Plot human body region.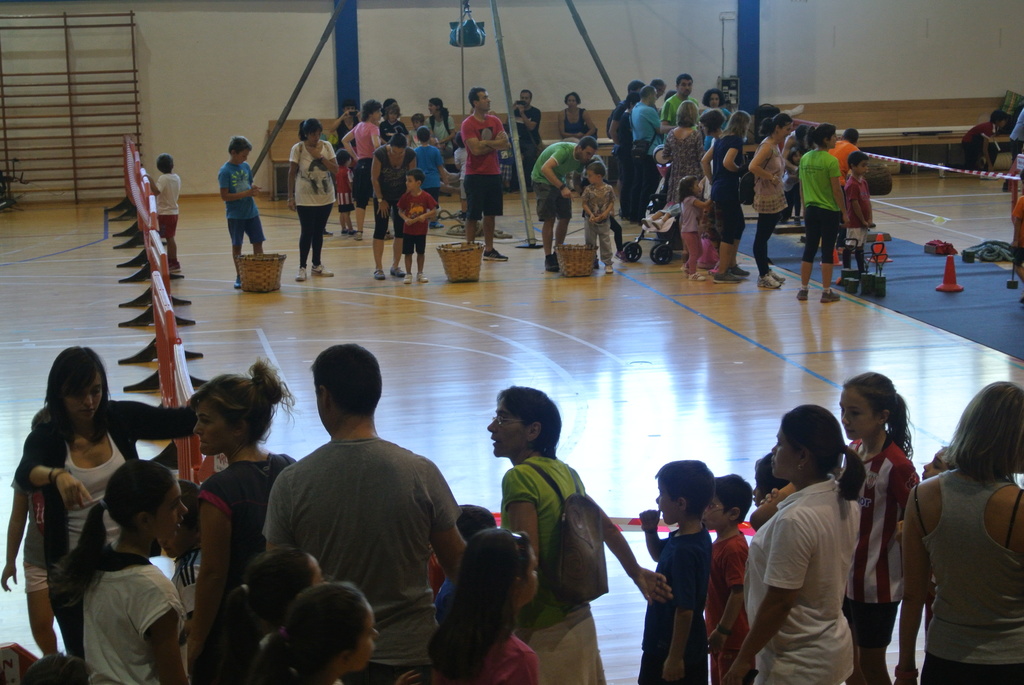
Plotted at crop(144, 174, 181, 274).
